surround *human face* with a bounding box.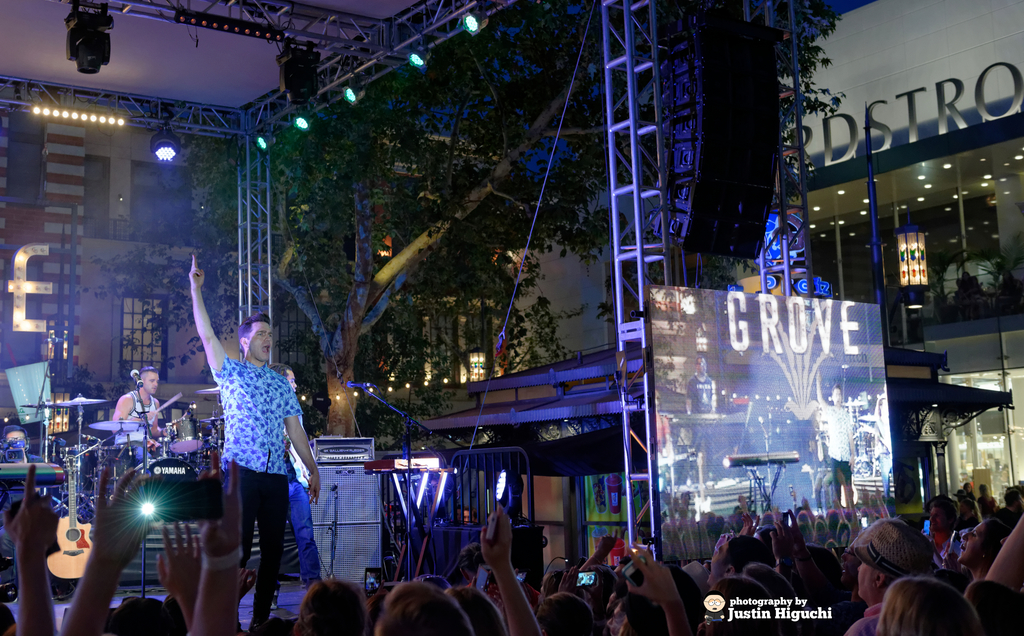
<region>960, 521, 982, 563</region>.
